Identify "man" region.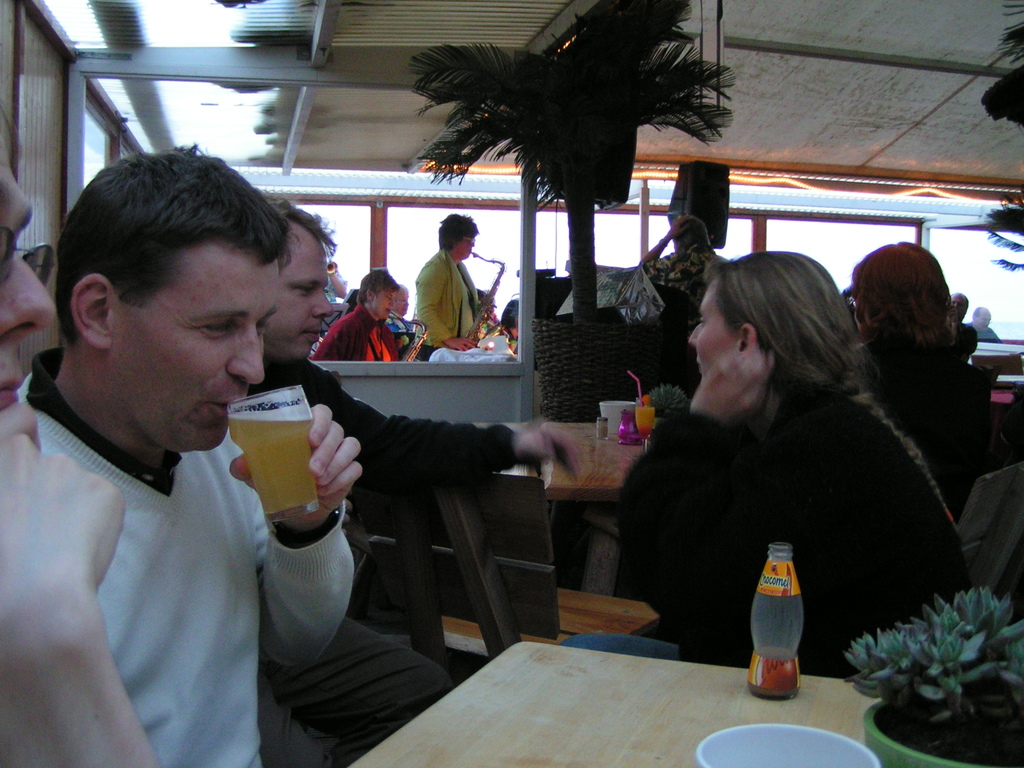
Region: (948, 287, 980, 364).
